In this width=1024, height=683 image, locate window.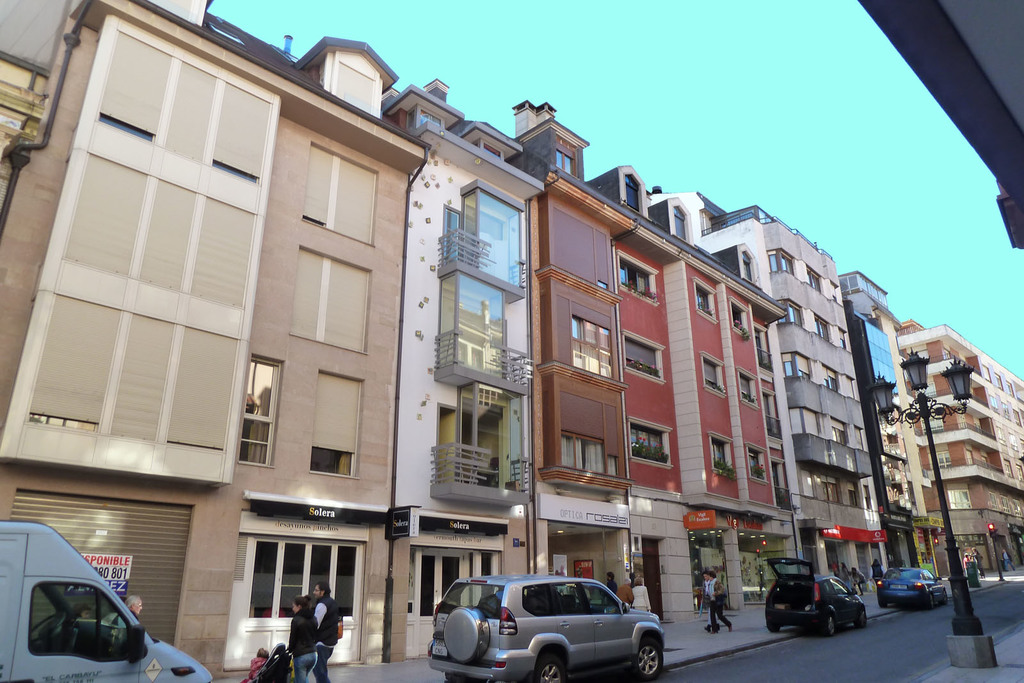
Bounding box: (630, 414, 673, 472).
